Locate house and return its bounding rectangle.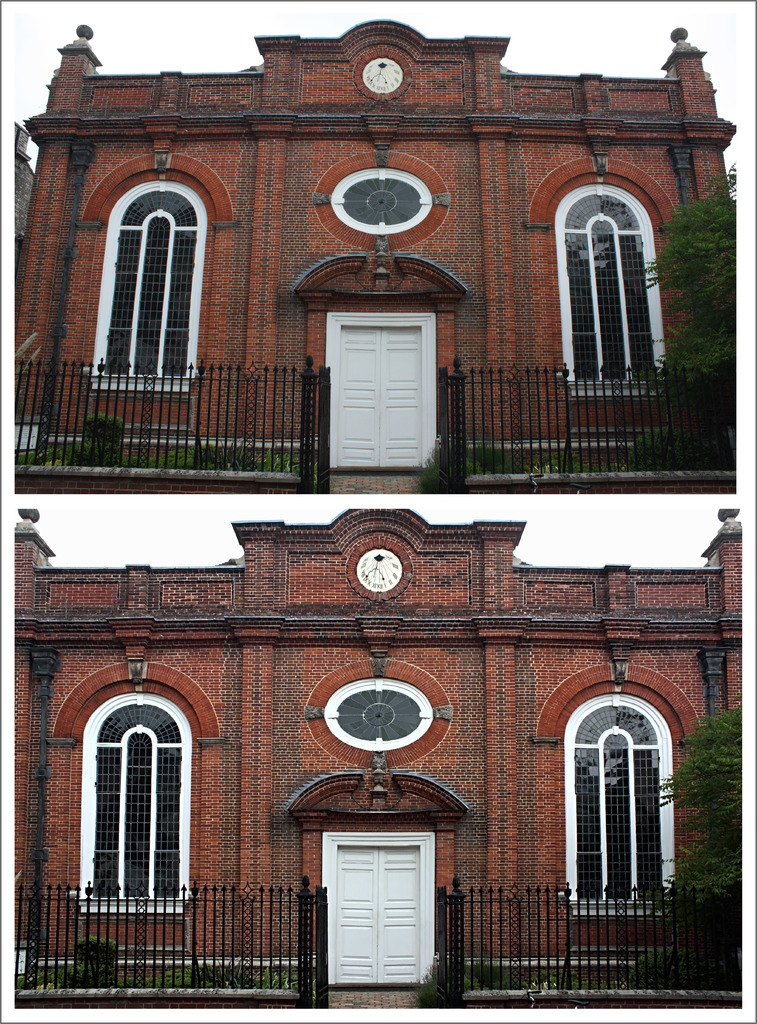
[15,19,749,1009].
